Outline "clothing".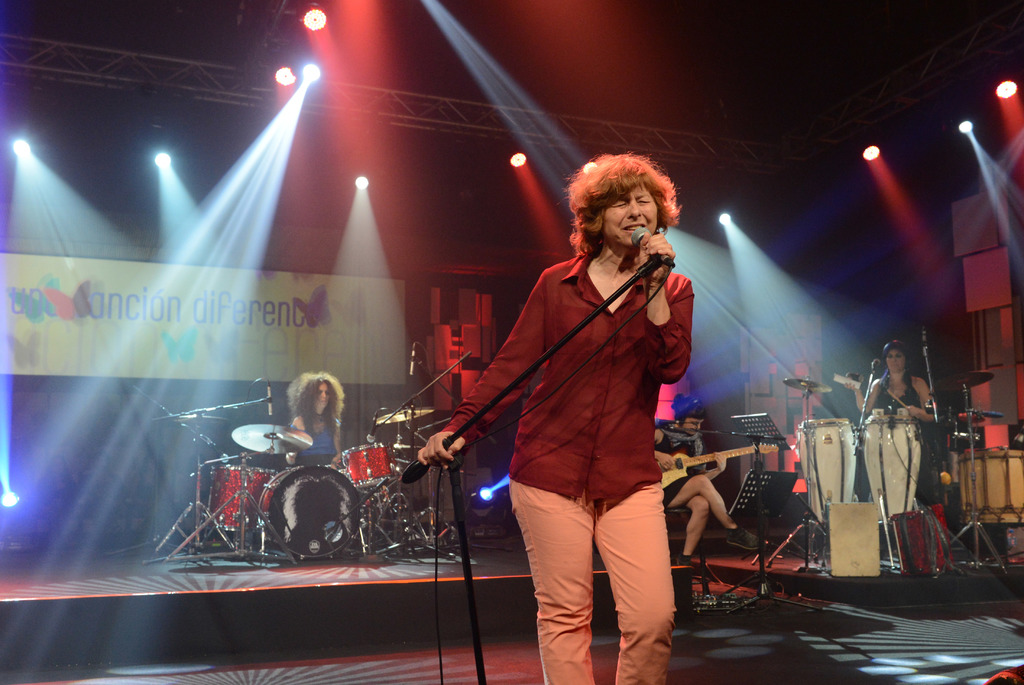
Outline: 302/429/346/465.
